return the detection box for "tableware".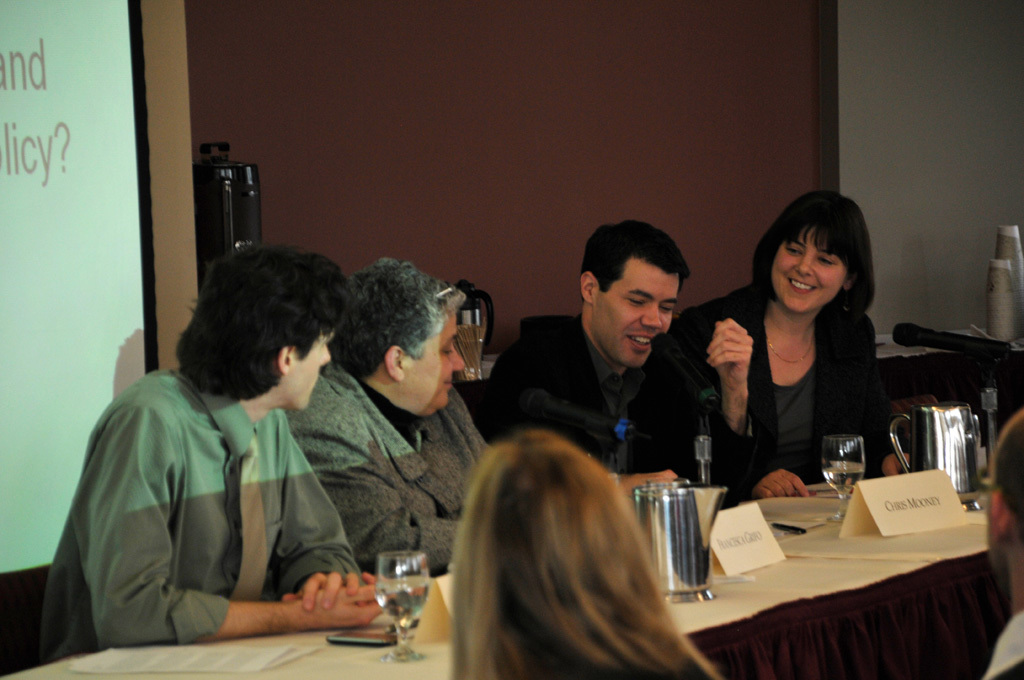
[left=888, top=403, right=981, bottom=513].
